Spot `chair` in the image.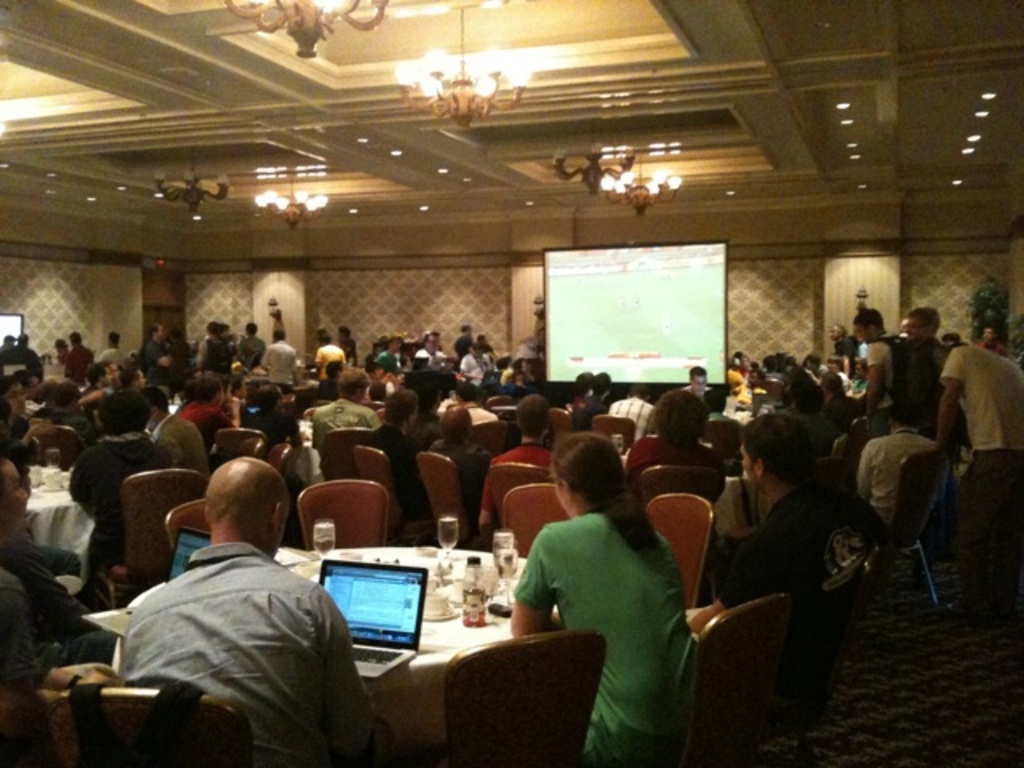
`chair` found at crop(470, 419, 510, 456).
